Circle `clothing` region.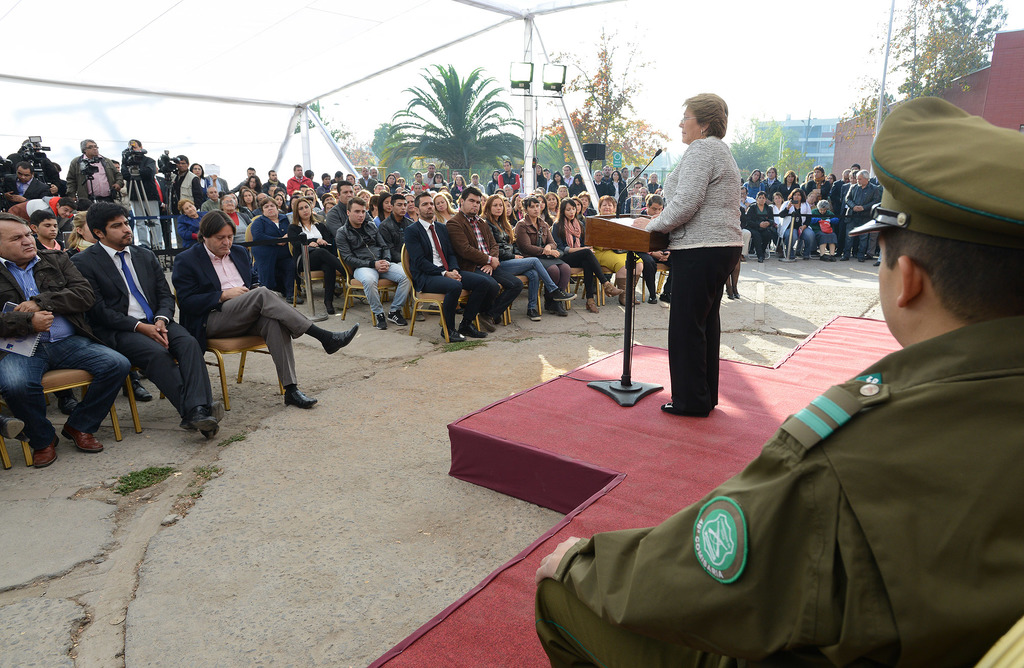
Region: (x1=330, y1=220, x2=413, y2=322).
